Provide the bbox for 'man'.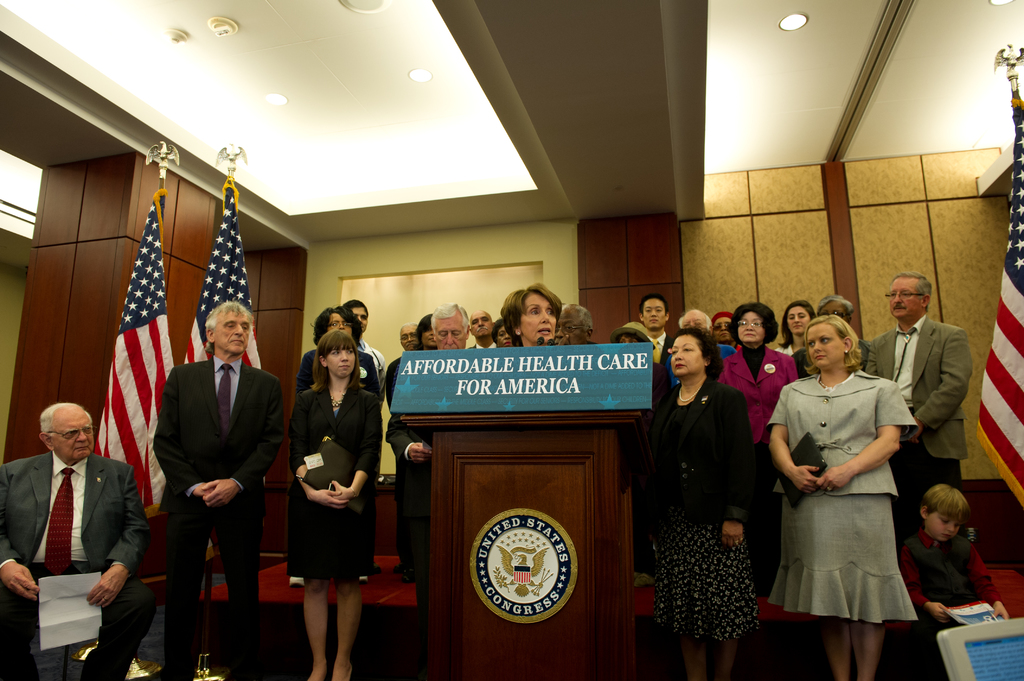
637, 293, 675, 367.
